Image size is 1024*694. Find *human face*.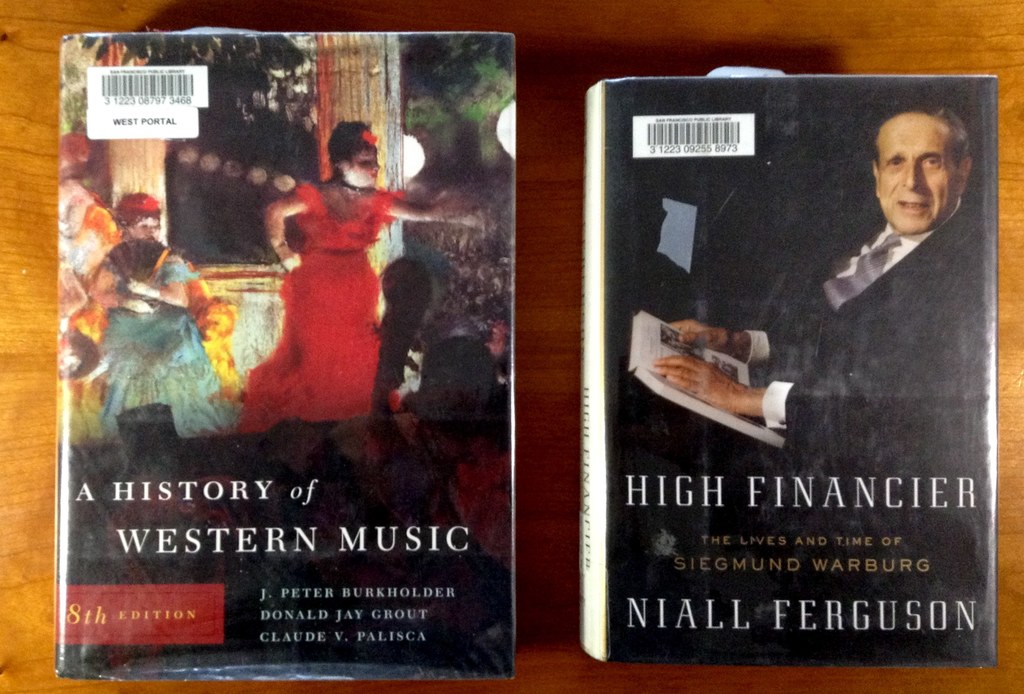
879,113,959,231.
